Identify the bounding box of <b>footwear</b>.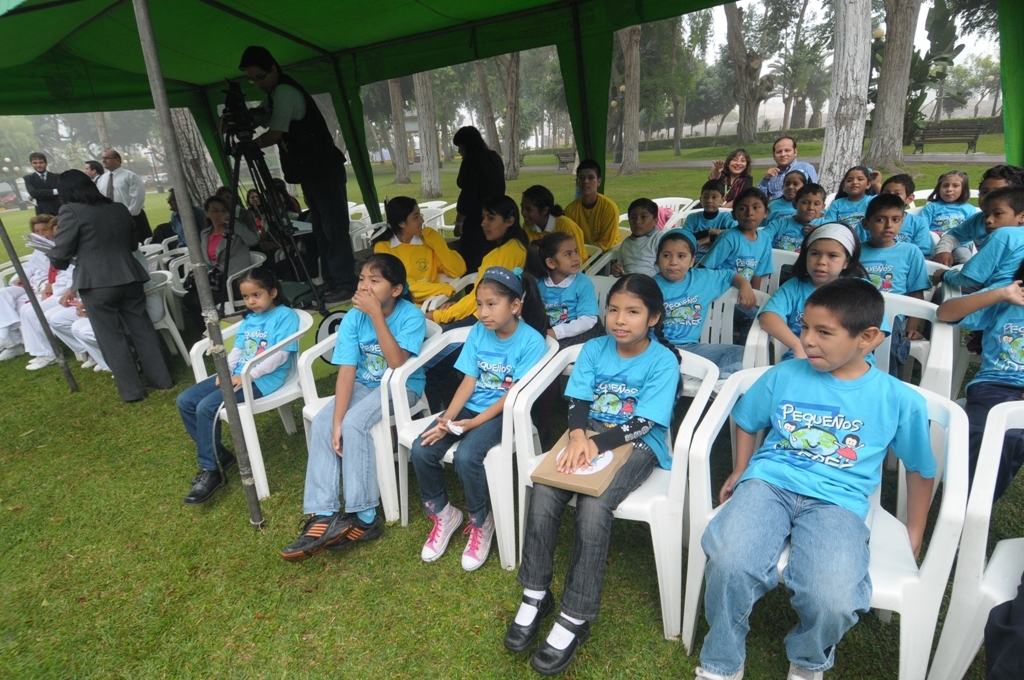
bbox(0, 343, 13, 363).
